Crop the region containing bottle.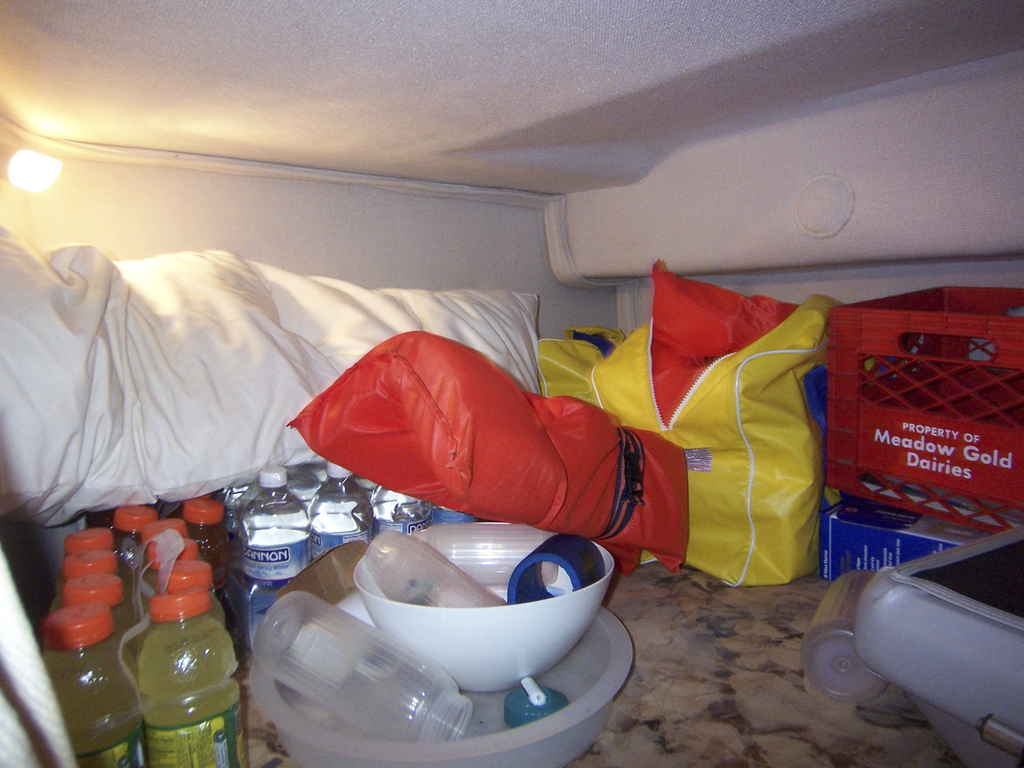
Crop region: bbox(108, 499, 148, 569).
